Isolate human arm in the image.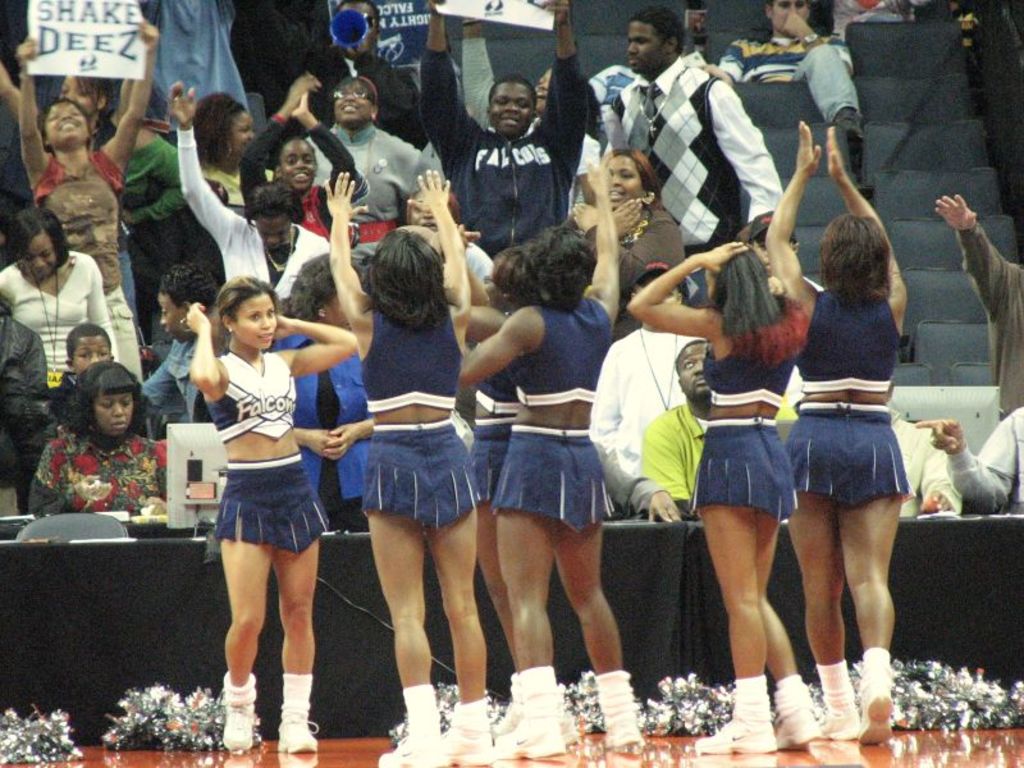
Isolated region: x1=785, y1=17, x2=859, y2=93.
